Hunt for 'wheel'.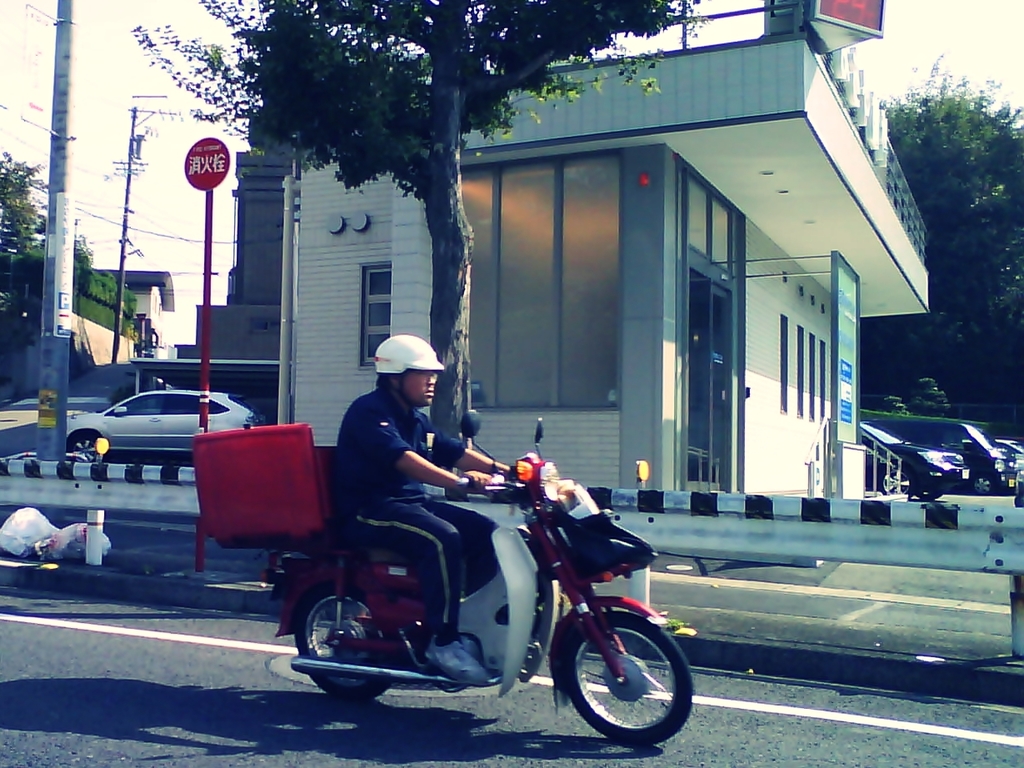
Hunted down at bbox=[877, 466, 915, 502].
